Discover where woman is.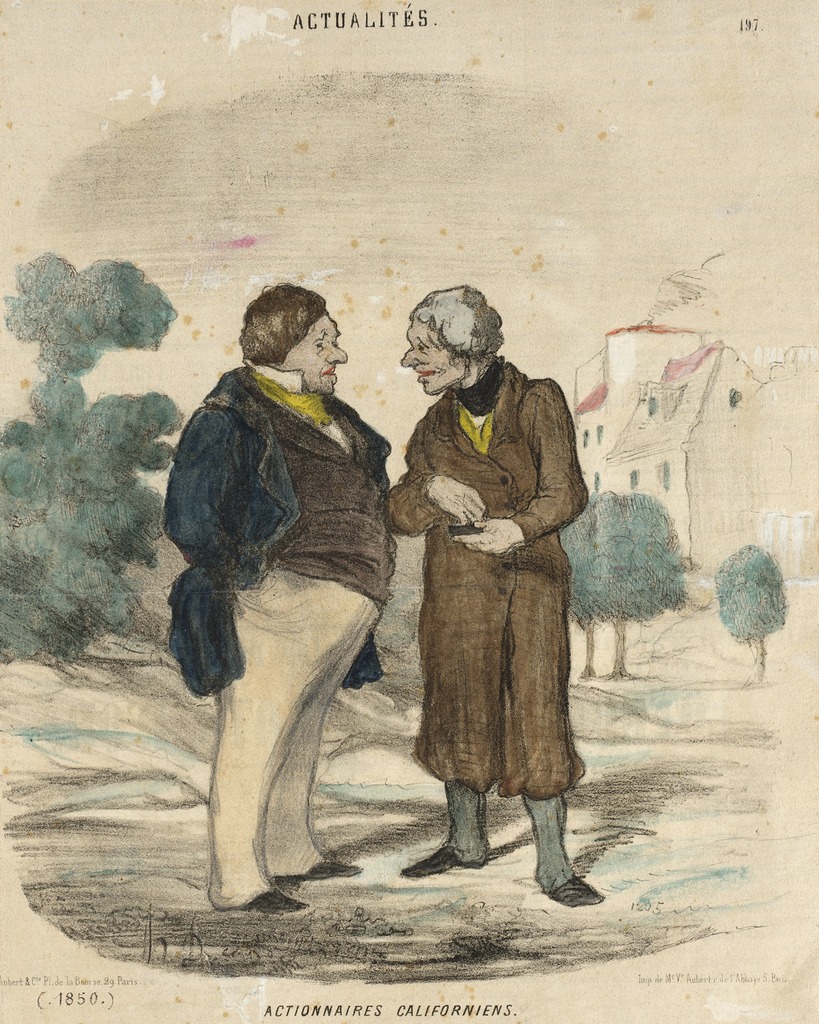
Discovered at Rect(347, 264, 603, 899).
